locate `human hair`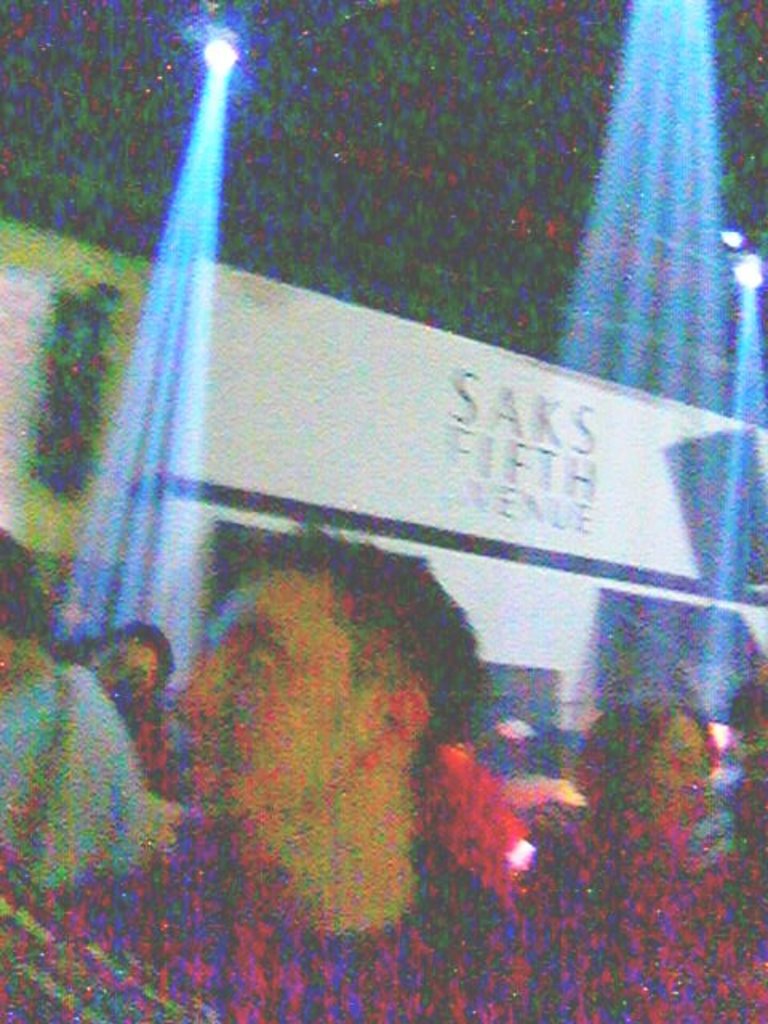
detection(0, 530, 38, 634)
